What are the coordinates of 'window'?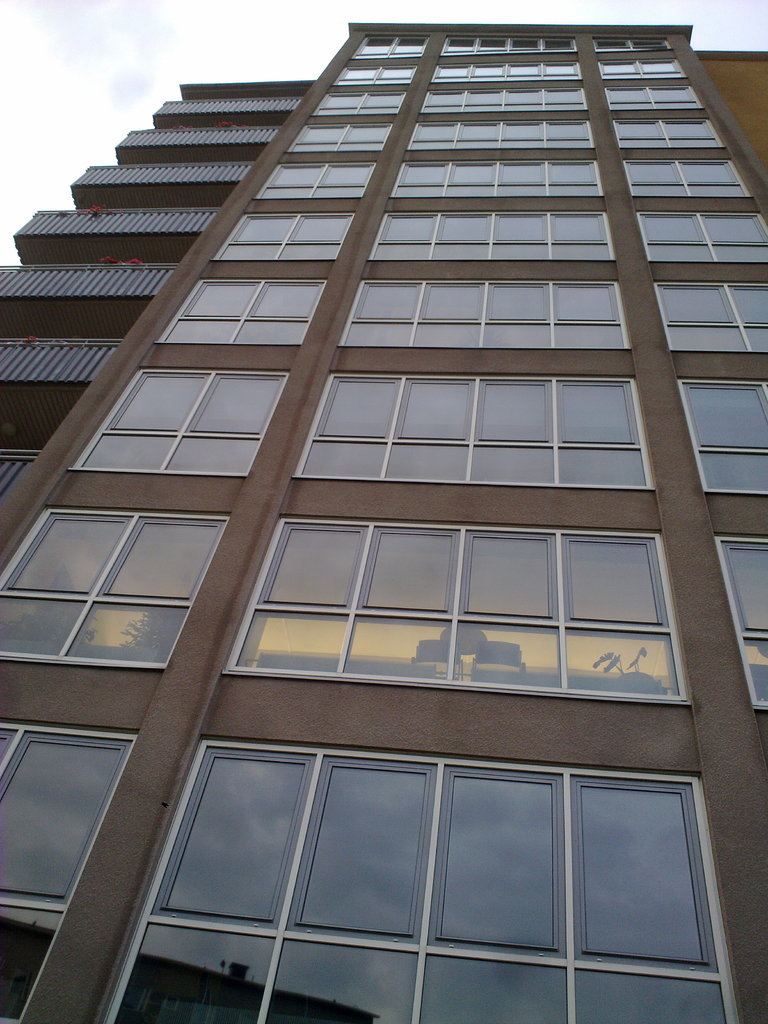
Rect(413, 116, 588, 144).
